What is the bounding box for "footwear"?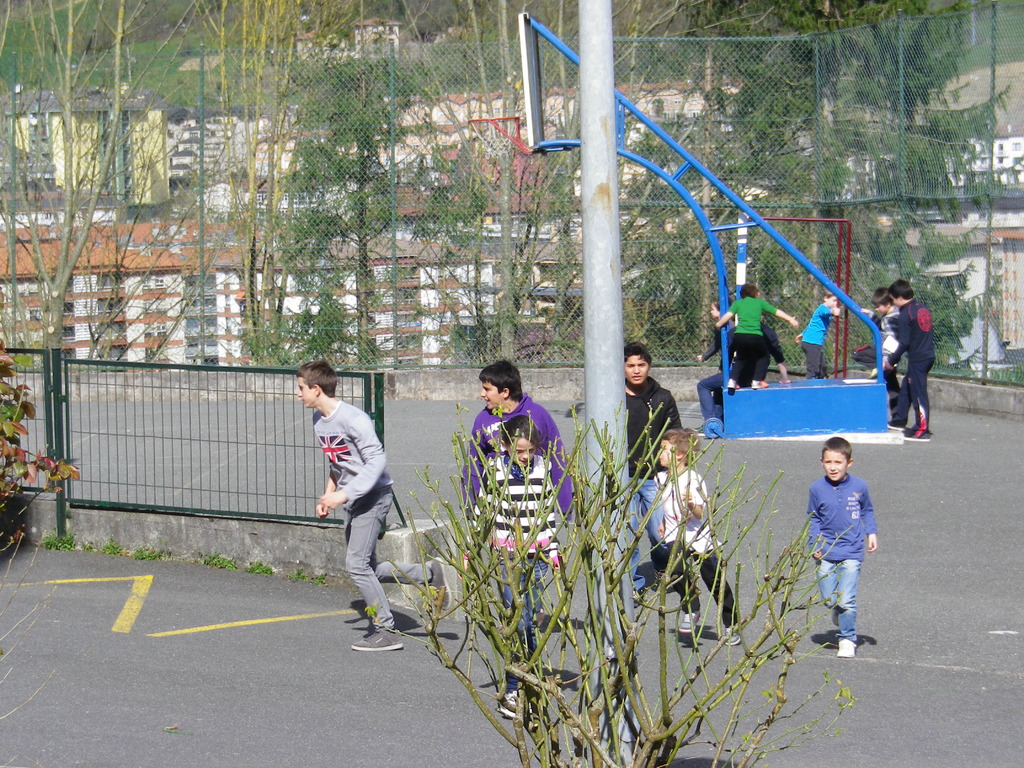
{"left": 675, "top": 607, "right": 700, "bottom": 635}.
